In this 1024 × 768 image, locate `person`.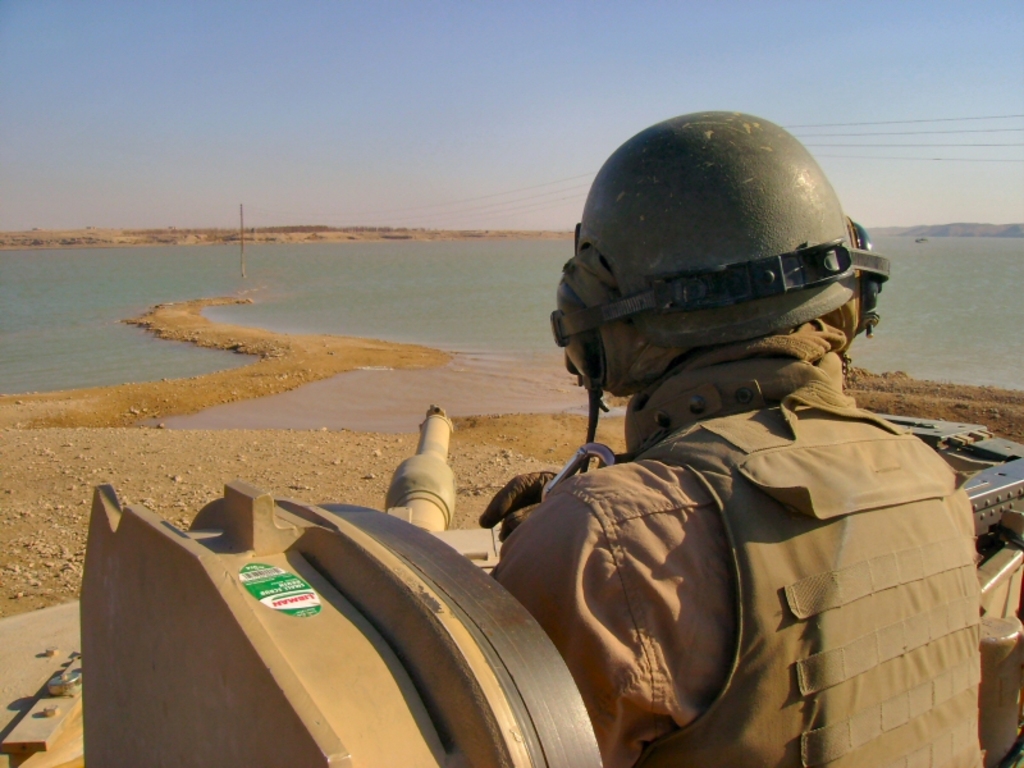
Bounding box: {"left": 361, "top": 151, "right": 938, "bottom": 760}.
